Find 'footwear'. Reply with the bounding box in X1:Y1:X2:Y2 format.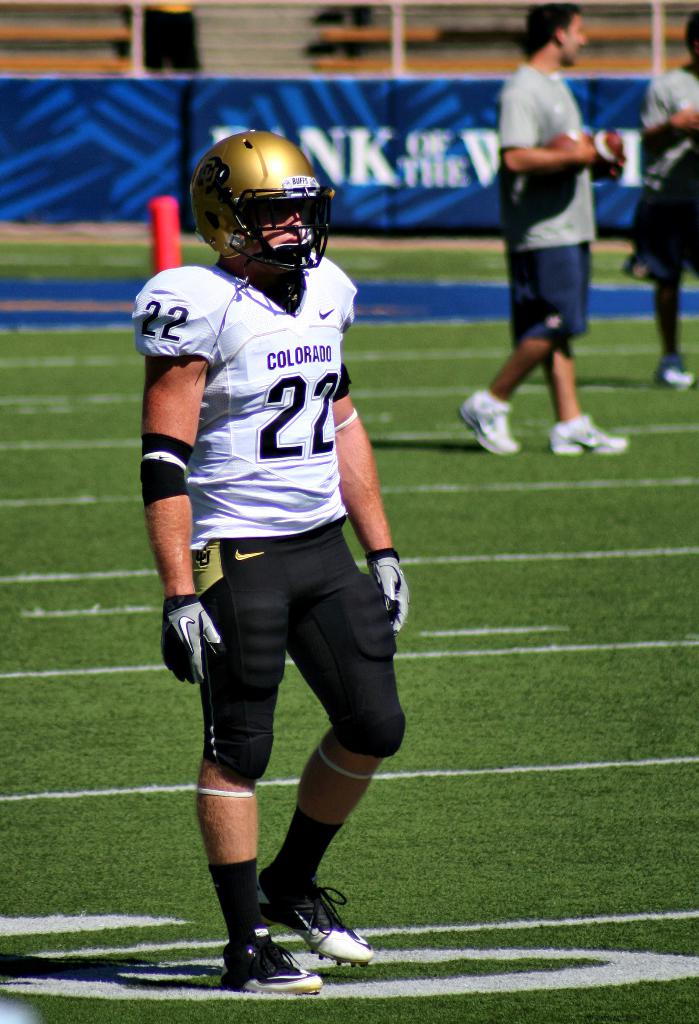
221:931:324:1005.
